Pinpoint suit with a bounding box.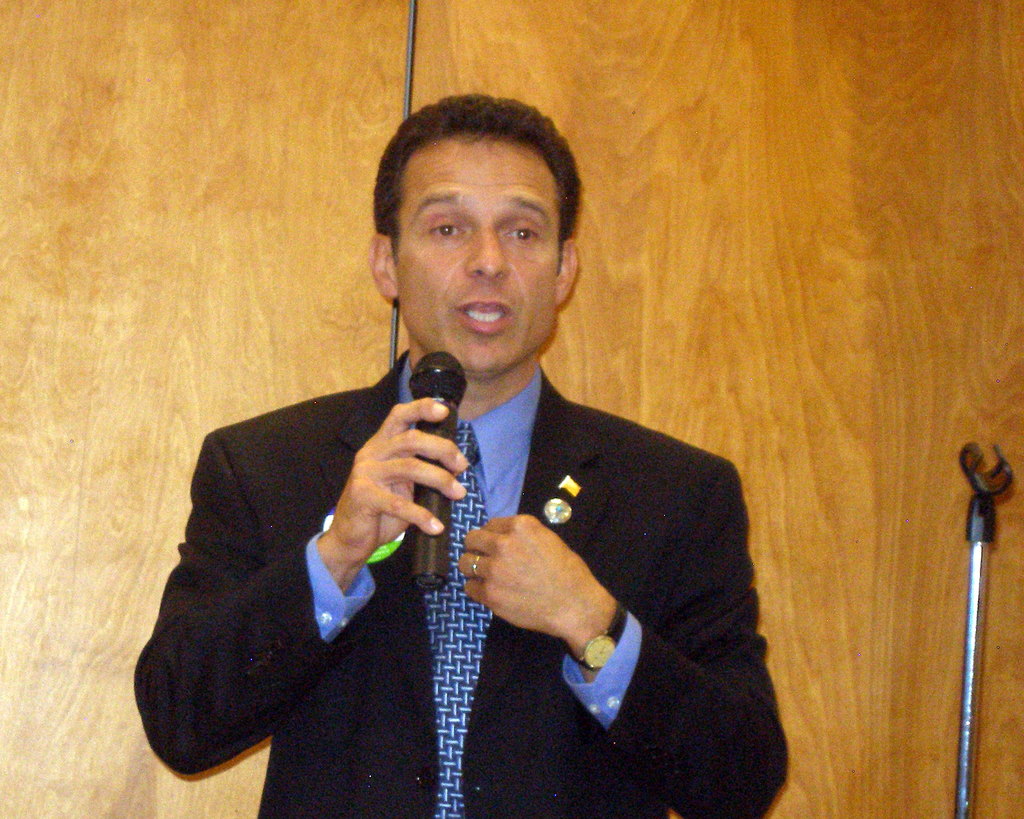
bbox(209, 332, 730, 779).
